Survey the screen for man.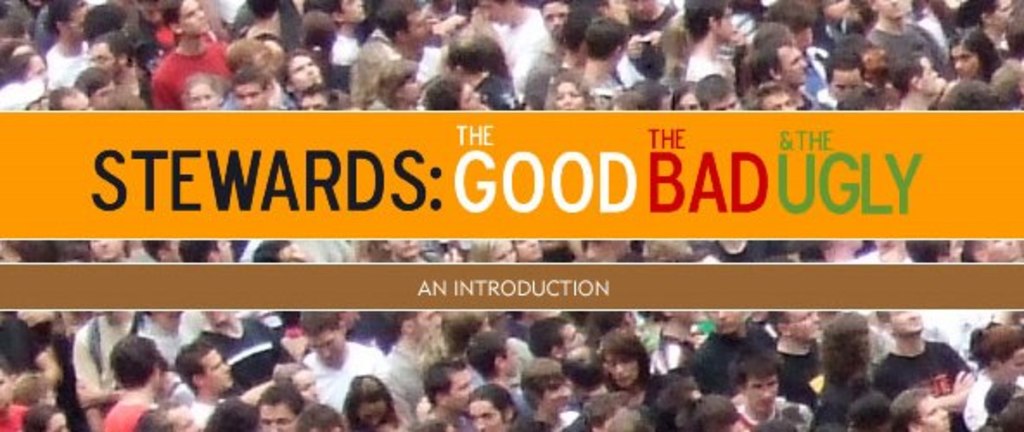
Survey found: bbox(368, 0, 453, 88).
